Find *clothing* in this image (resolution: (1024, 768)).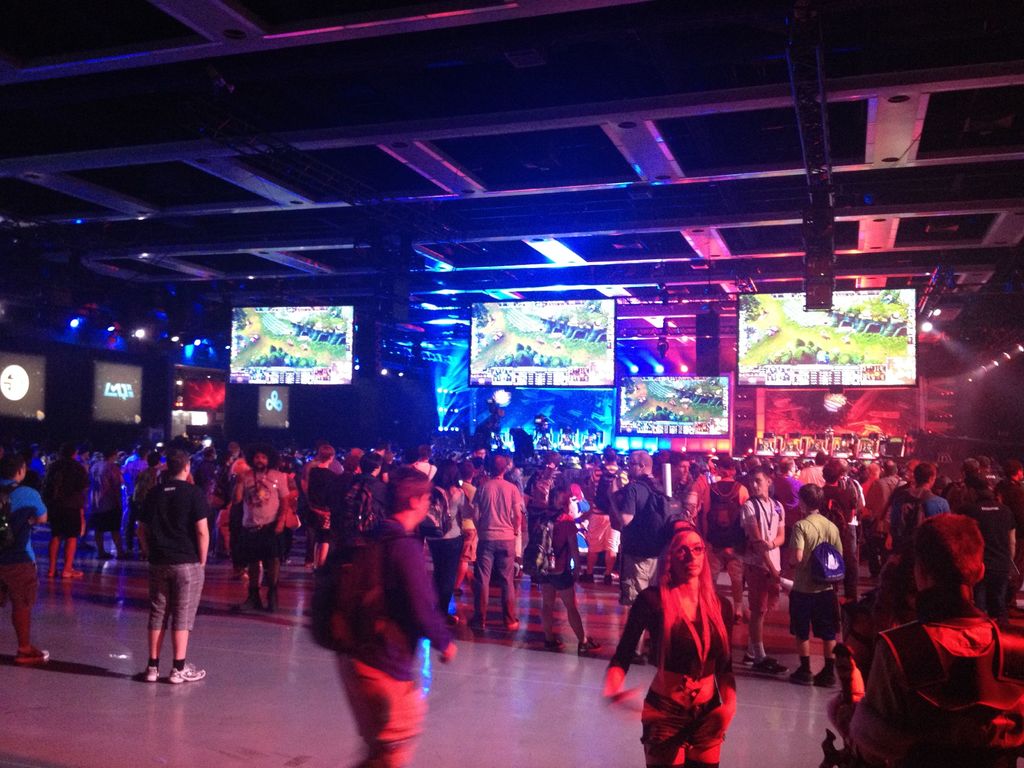
x1=700, y1=474, x2=745, y2=607.
